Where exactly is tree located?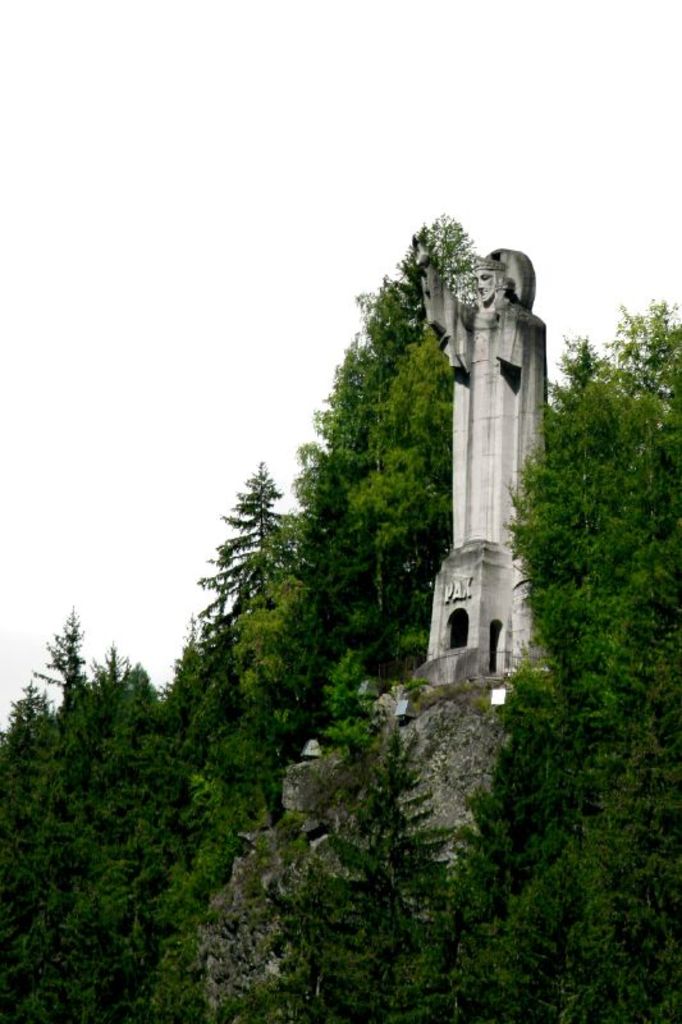
Its bounding box is [573,746,681,1023].
